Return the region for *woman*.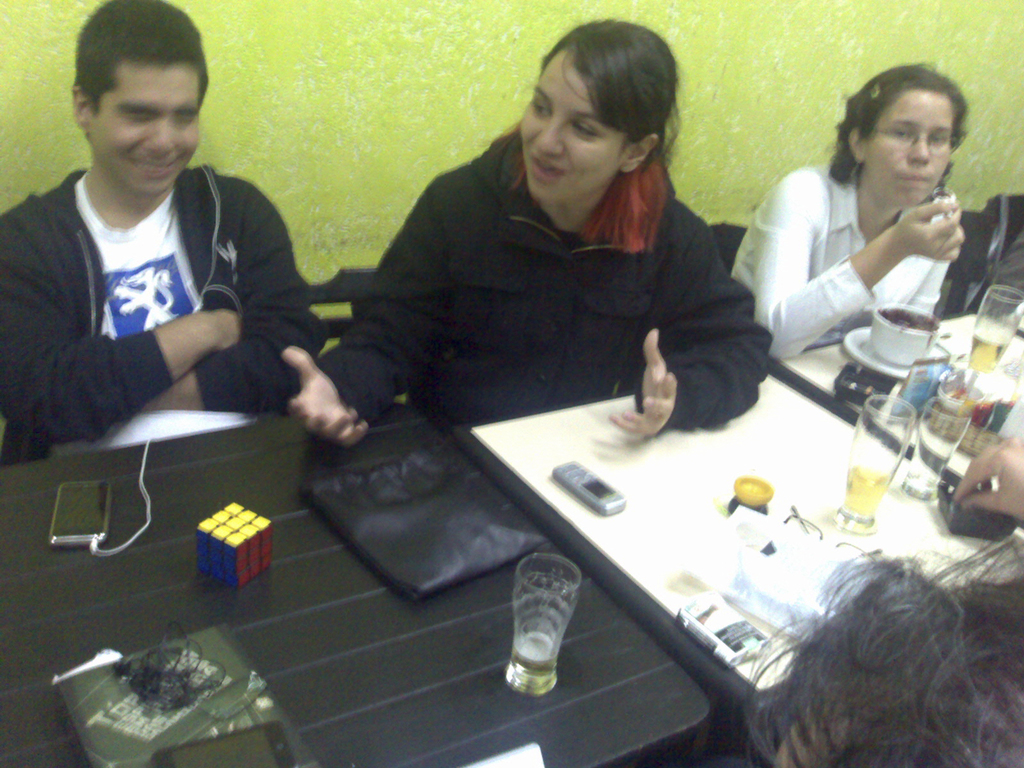
[267, 16, 771, 448].
